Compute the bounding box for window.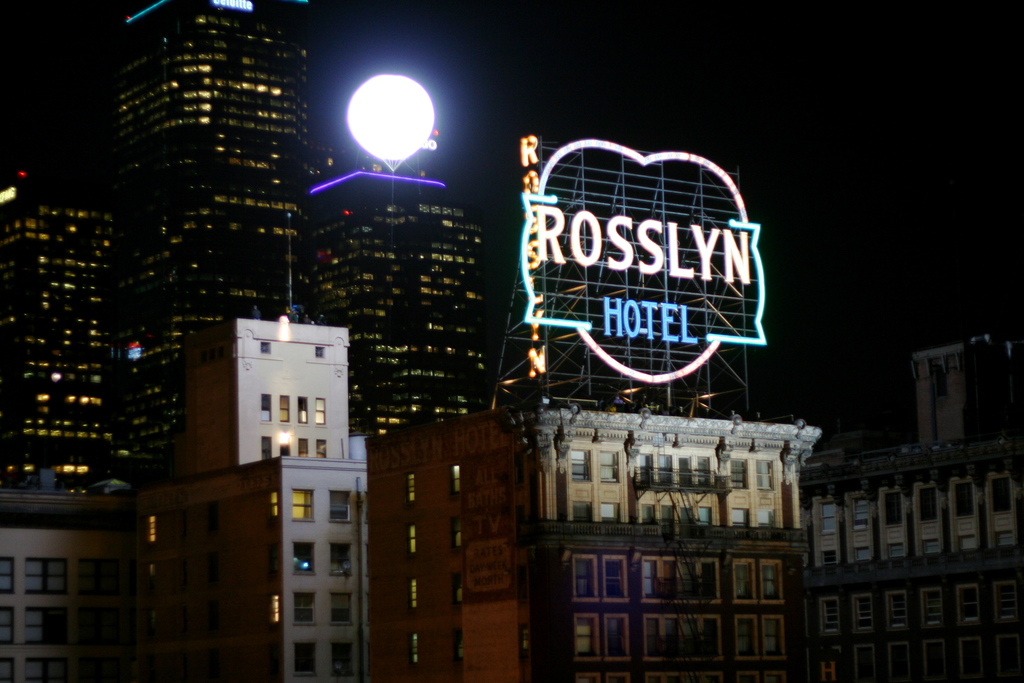
{"left": 291, "top": 588, "right": 311, "bottom": 625}.
